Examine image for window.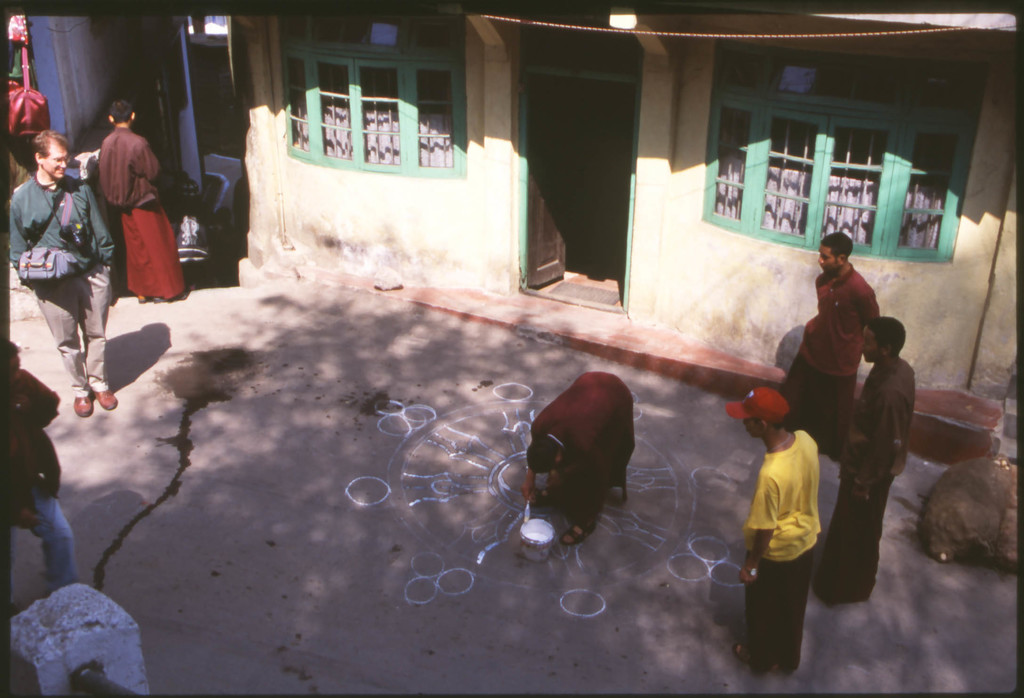
Examination result: (x1=703, y1=54, x2=964, y2=276).
